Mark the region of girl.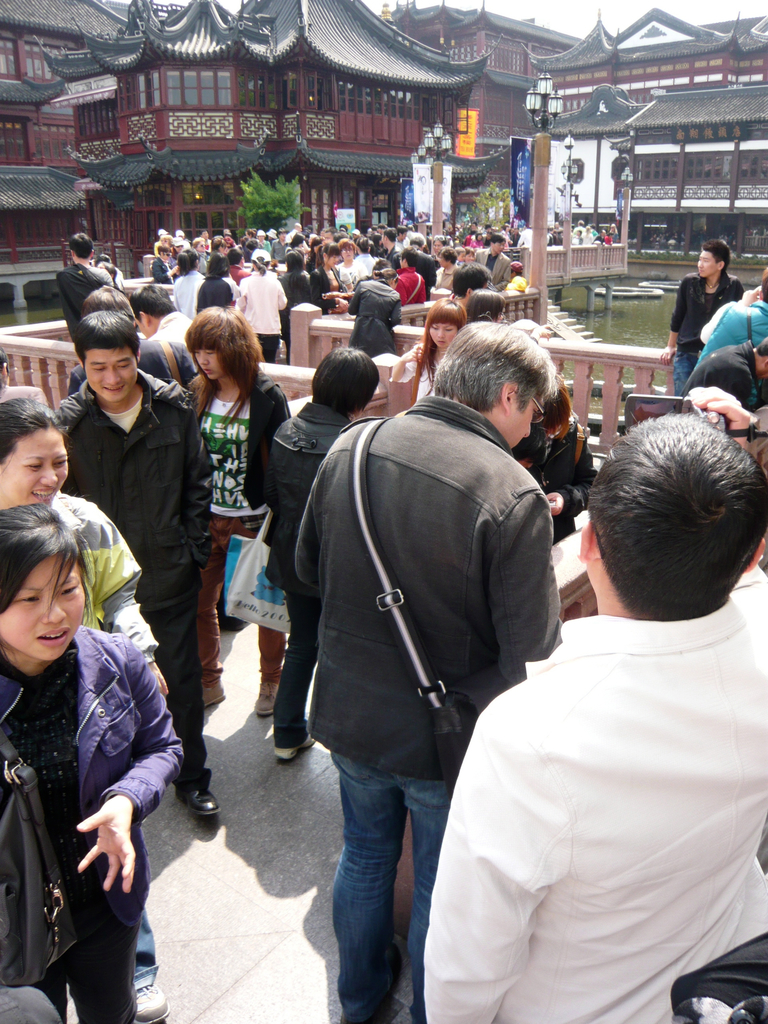
Region: <bbox>191, 237, 209, 264</bbox>.
